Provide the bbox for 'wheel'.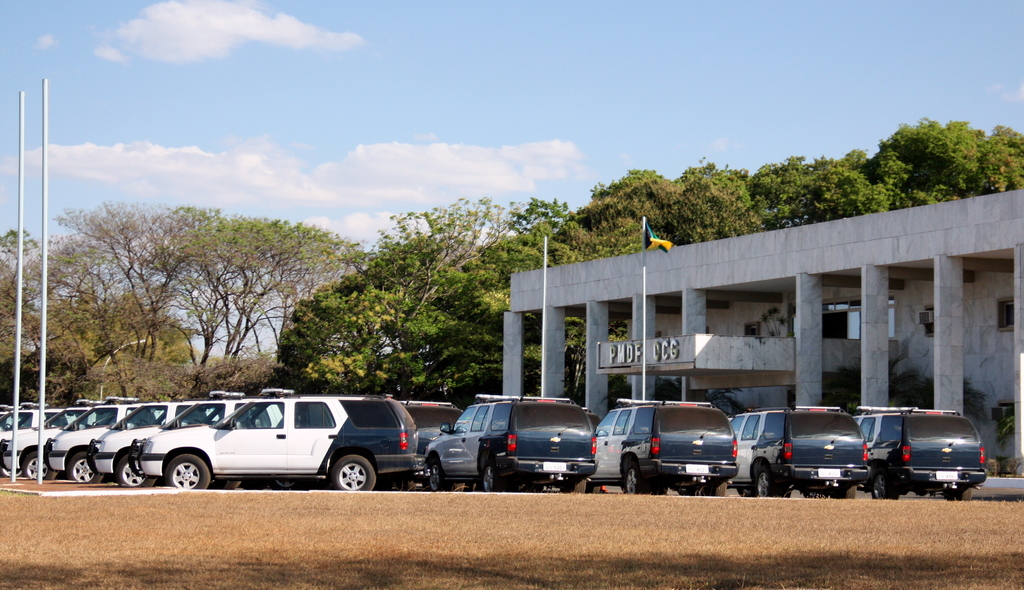
{"left": 829, "top": 480, "right": 856, "bottom": 498}.
